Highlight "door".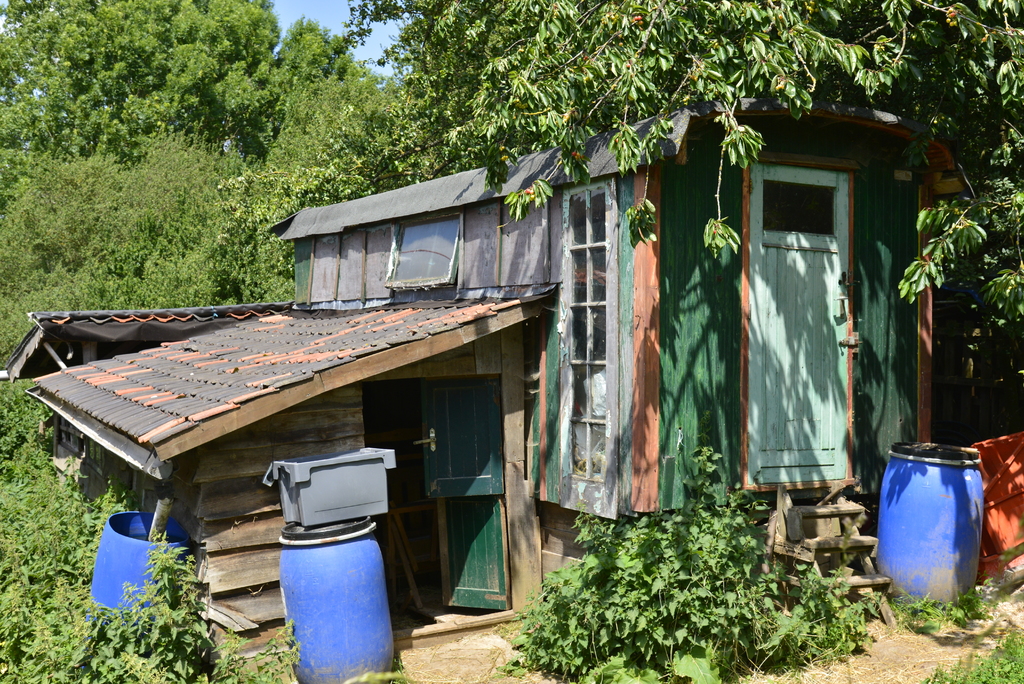
Highlighted region: 849 172 919 494.
